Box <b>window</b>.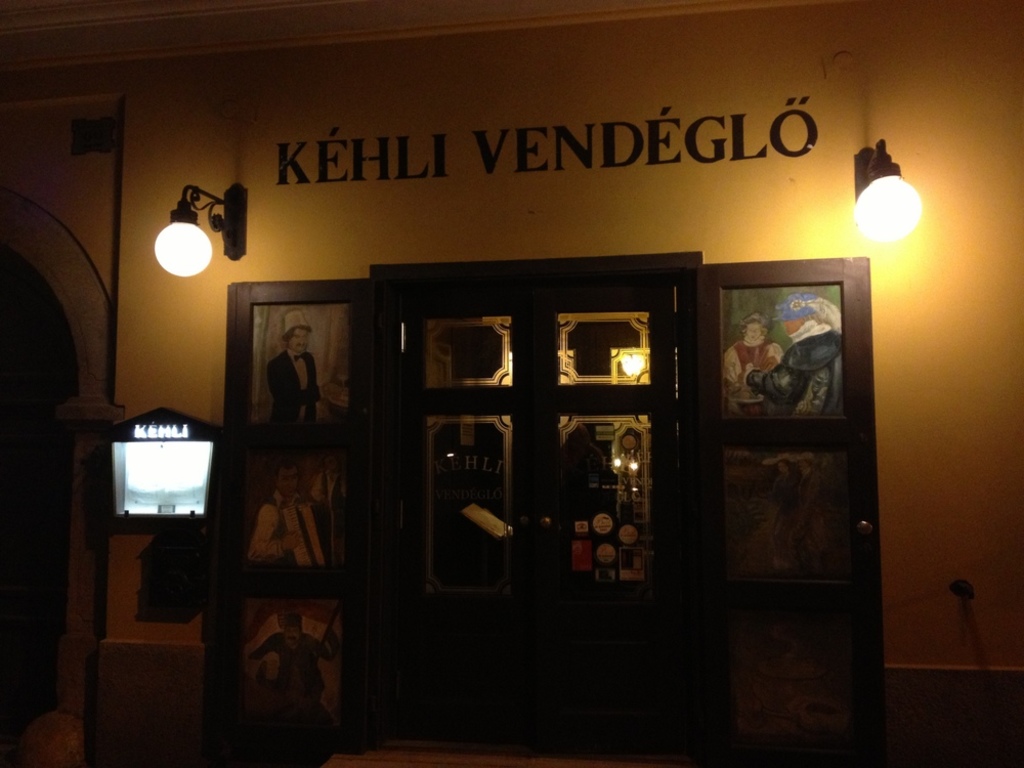
<bbox>402, 290, 679, 597</bbox>.
